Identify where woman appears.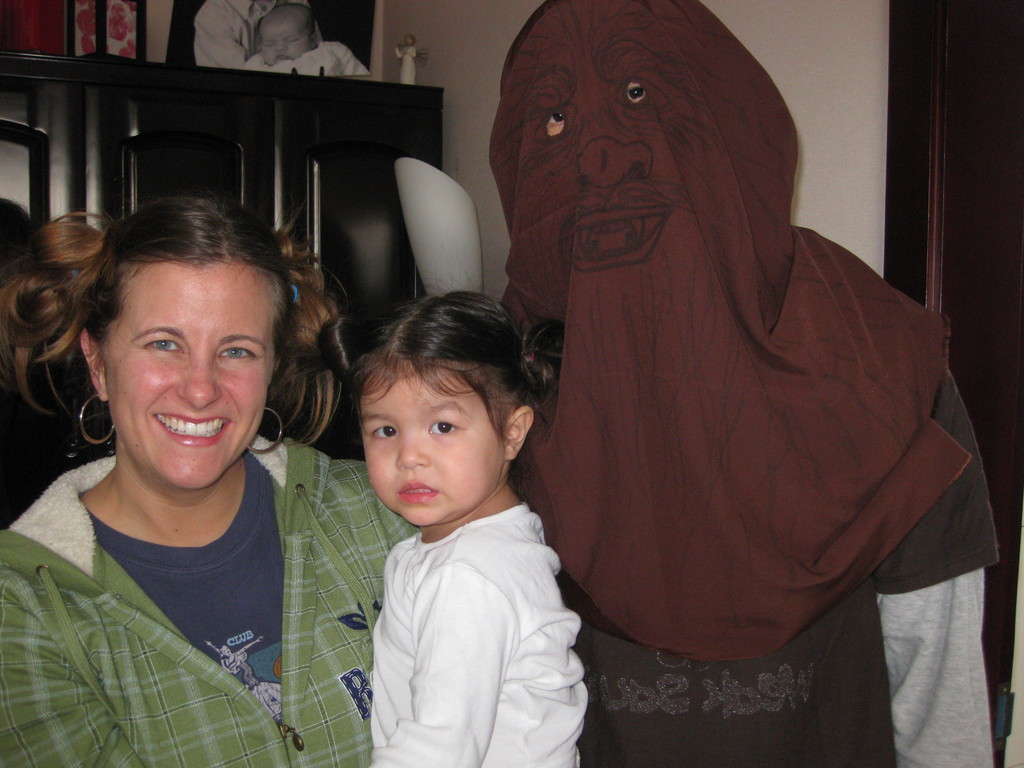
Appears at {"left": 0, "top": 196, "right": 423, "bottom": 767}.
